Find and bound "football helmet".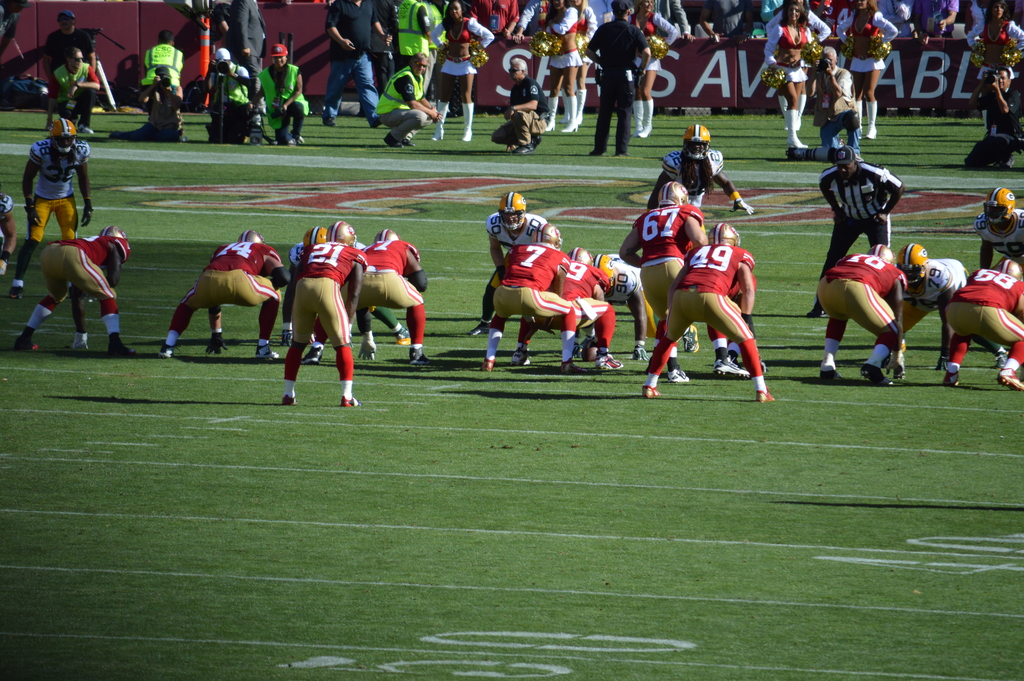
Bound: [x1=328, y1=220, x2=360, y2=245].
